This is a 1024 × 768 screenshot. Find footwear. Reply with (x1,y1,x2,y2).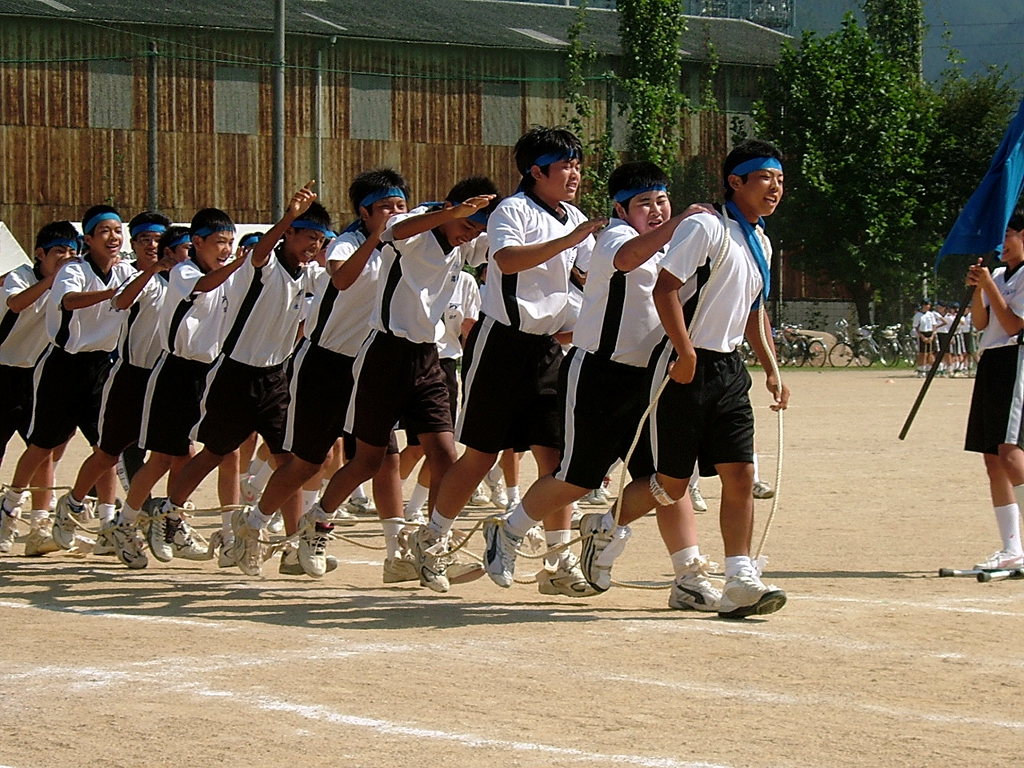
(106,515,155,569).
